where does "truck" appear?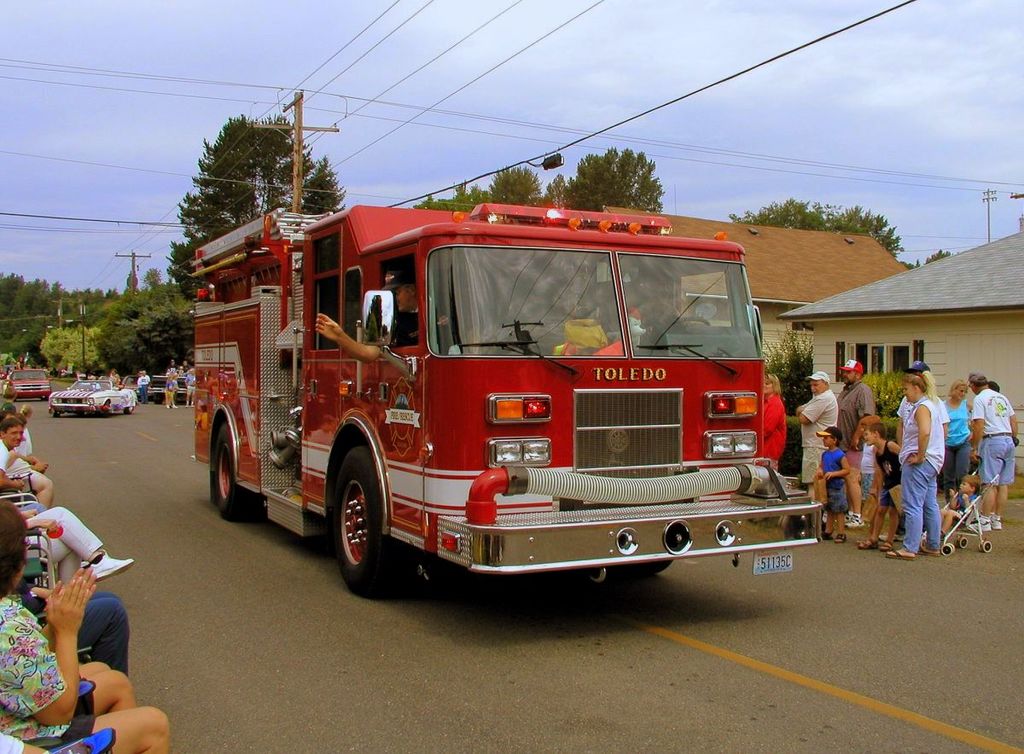
Appears at (190, 200, 791, 620).
